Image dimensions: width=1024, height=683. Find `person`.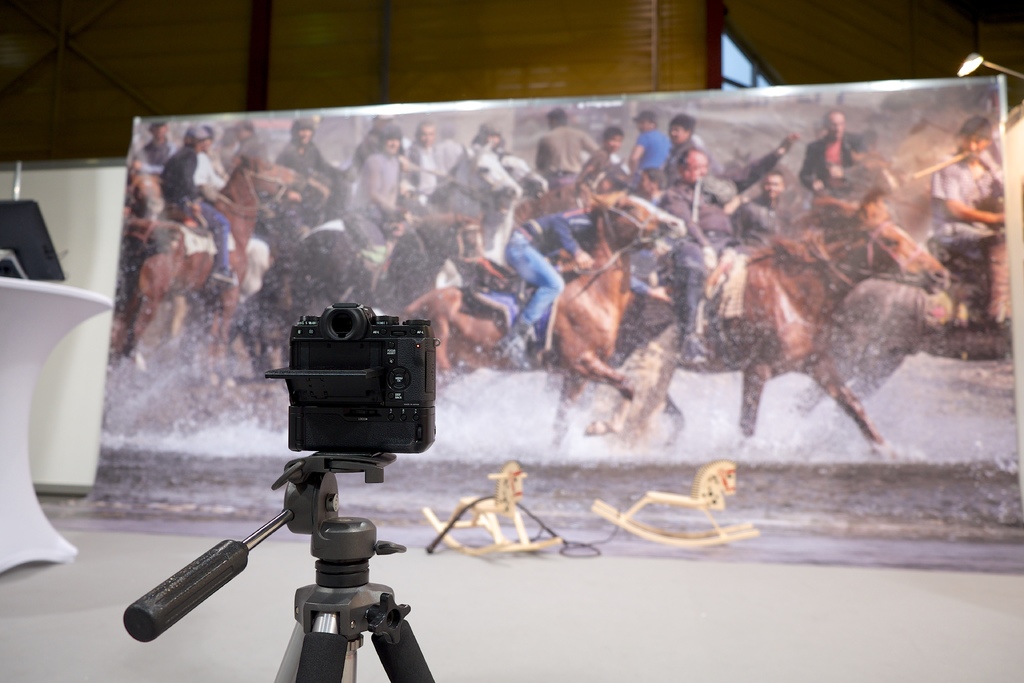
box=[928, 119, 1007, 327].
